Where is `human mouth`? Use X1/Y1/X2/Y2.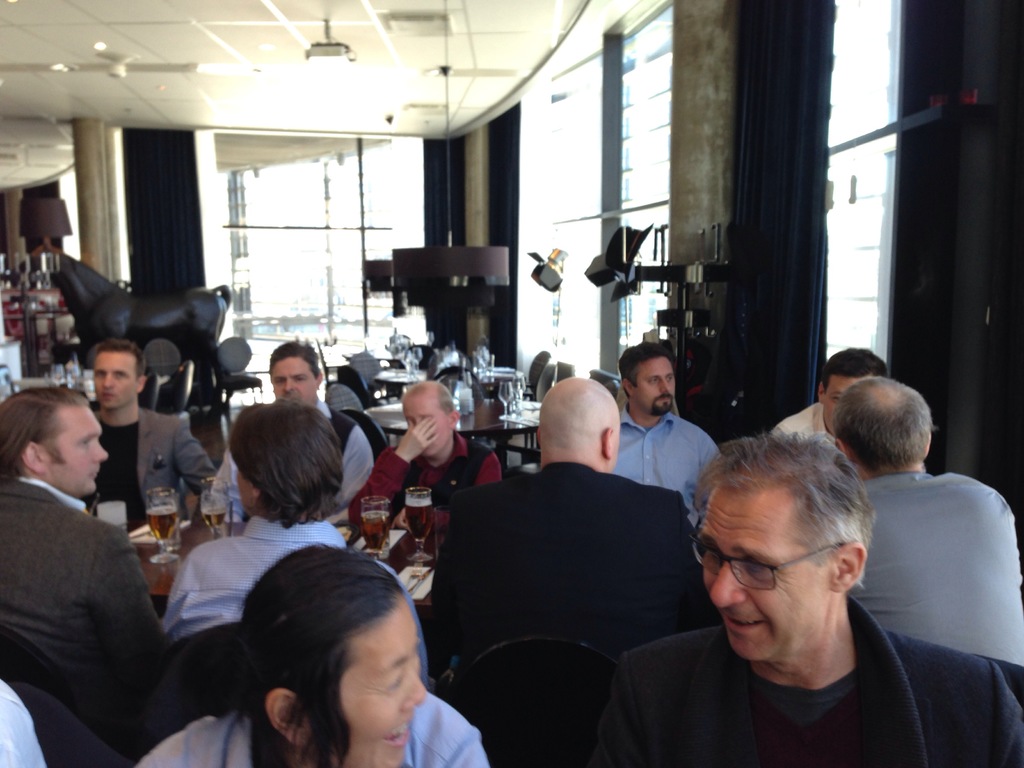
390/712/408/748.
